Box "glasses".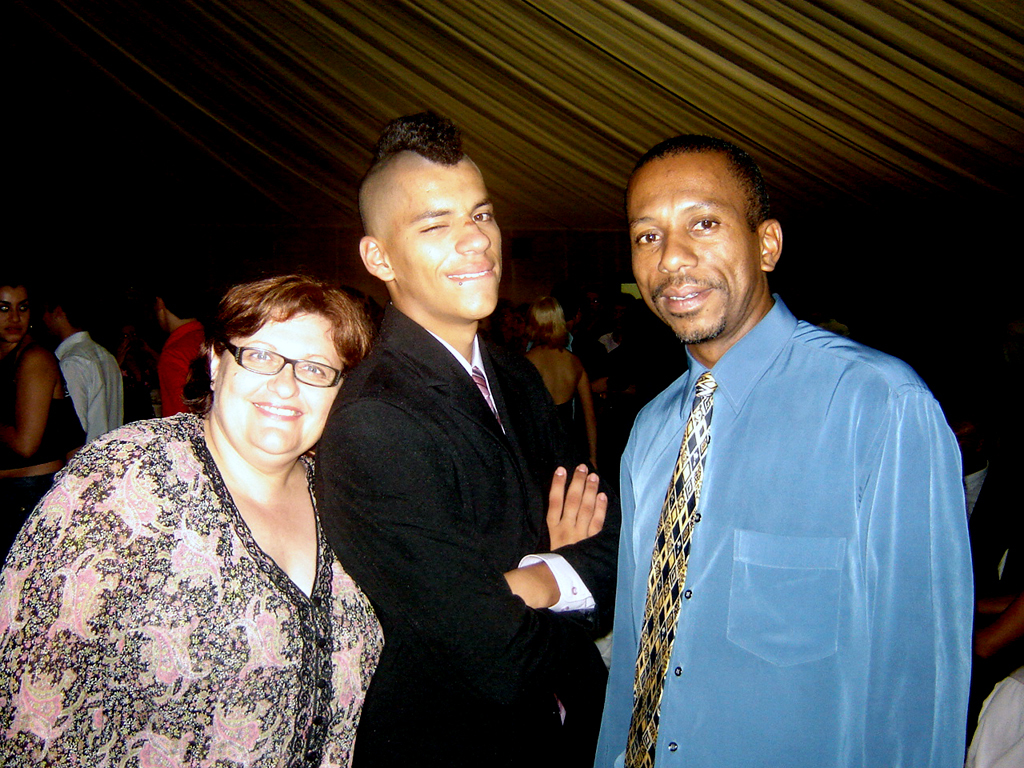
(left=222, top=337, right=346, bottom=391).
